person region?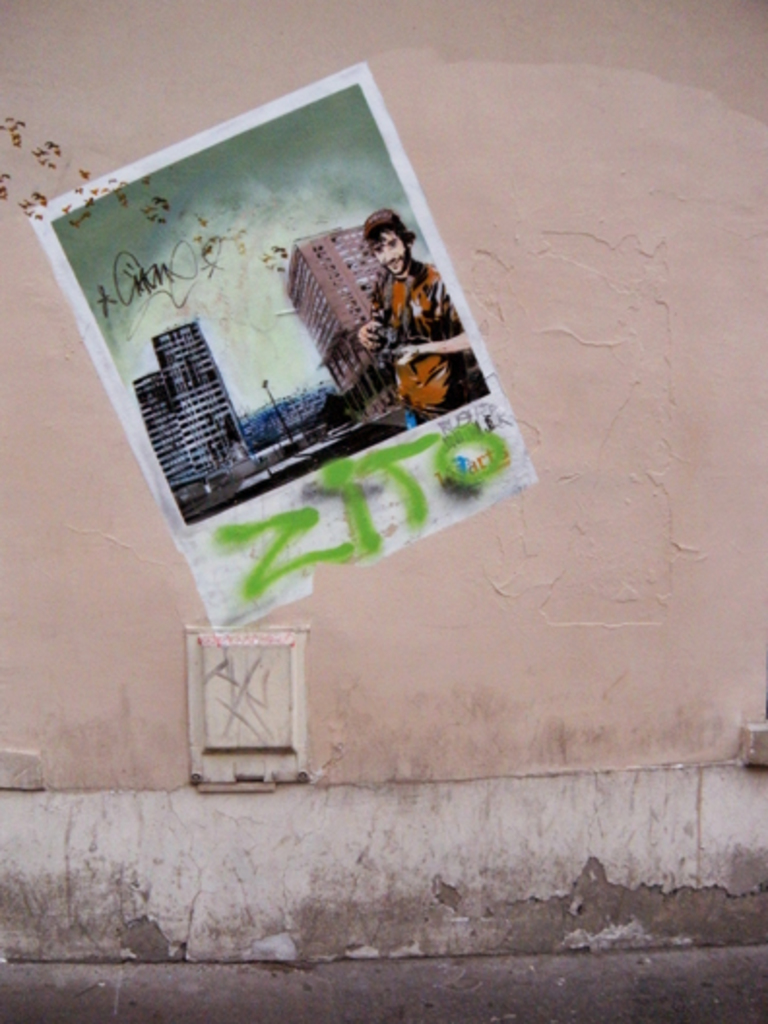
detection(332, 184, 464, 427)
